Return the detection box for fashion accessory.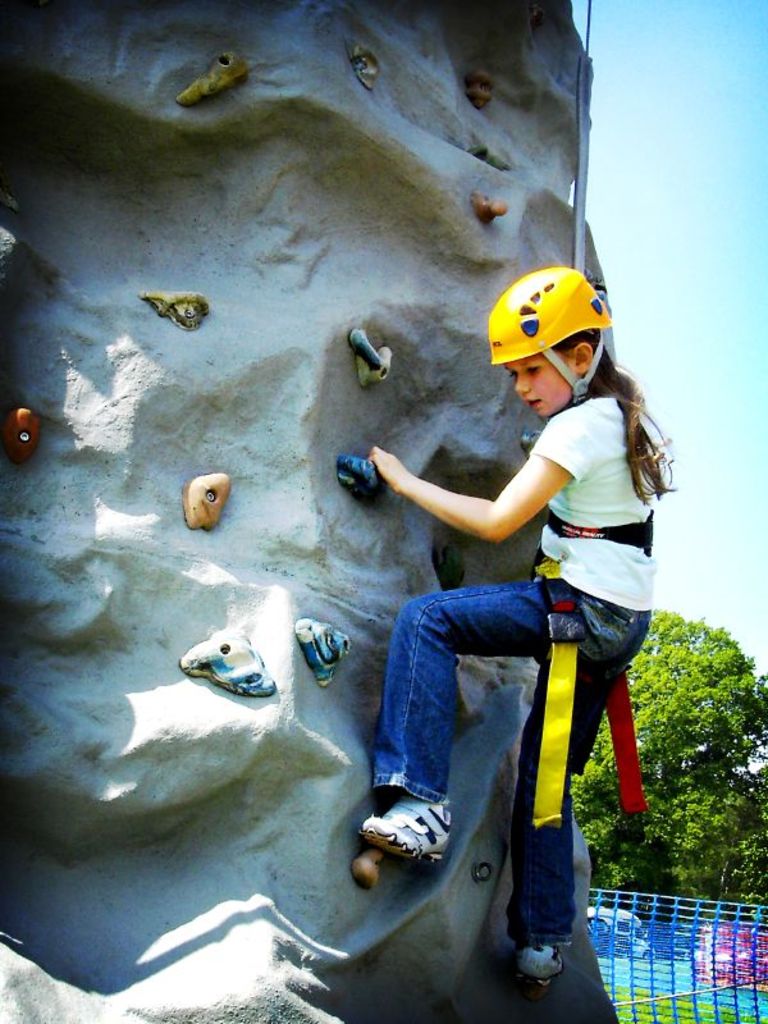
locate(352, 799, 457, 865).
